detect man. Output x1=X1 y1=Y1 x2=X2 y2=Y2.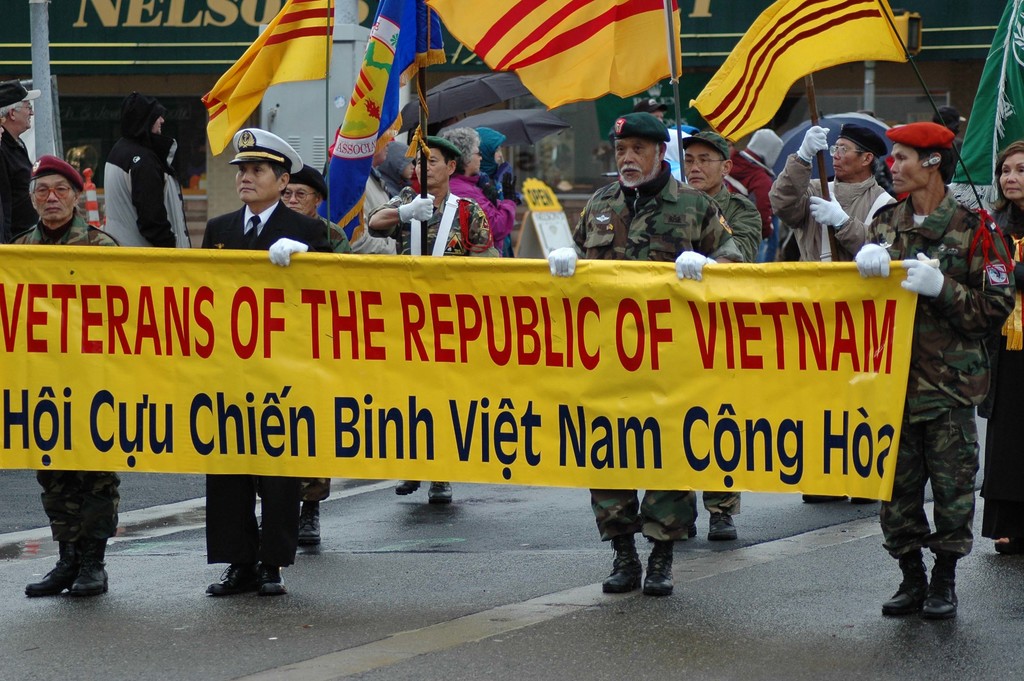
x1=771 y1=117 x2=908 y2=510.
